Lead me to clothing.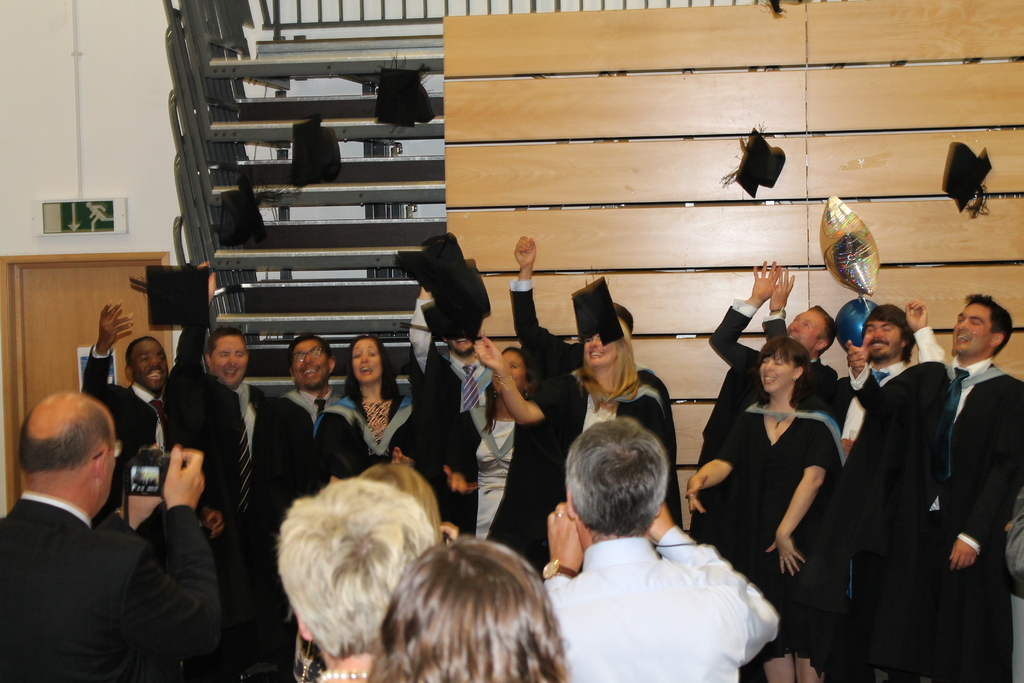
Lead to x1=826, y1=368, x2=877, y2=445.
